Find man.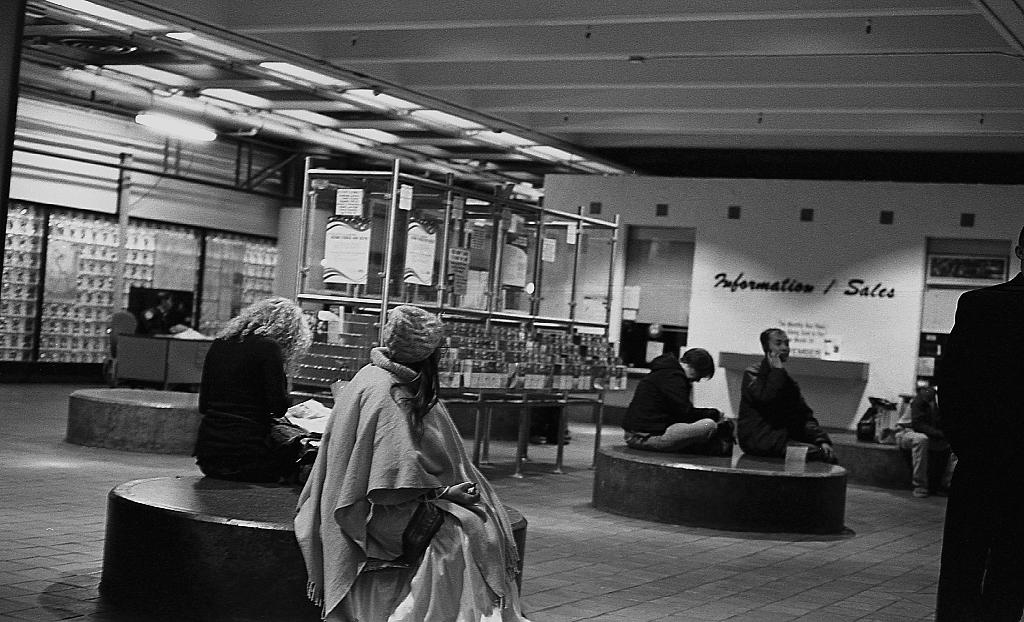
888, 380, 954, 501.
